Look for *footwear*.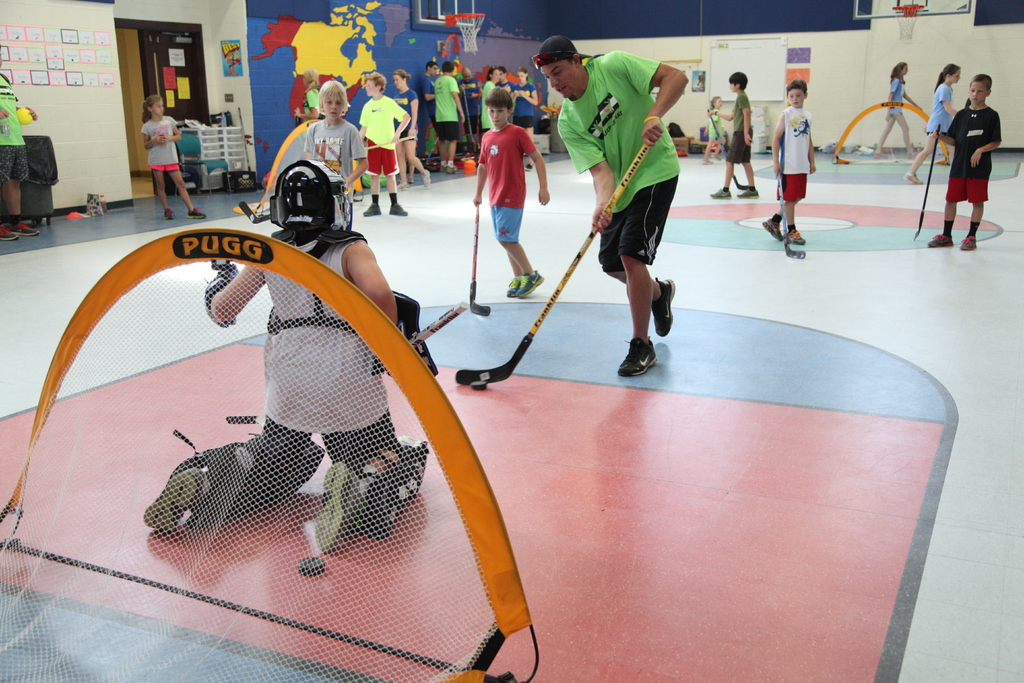
Found: (left=764, top=219, right=782, bottom=242).
